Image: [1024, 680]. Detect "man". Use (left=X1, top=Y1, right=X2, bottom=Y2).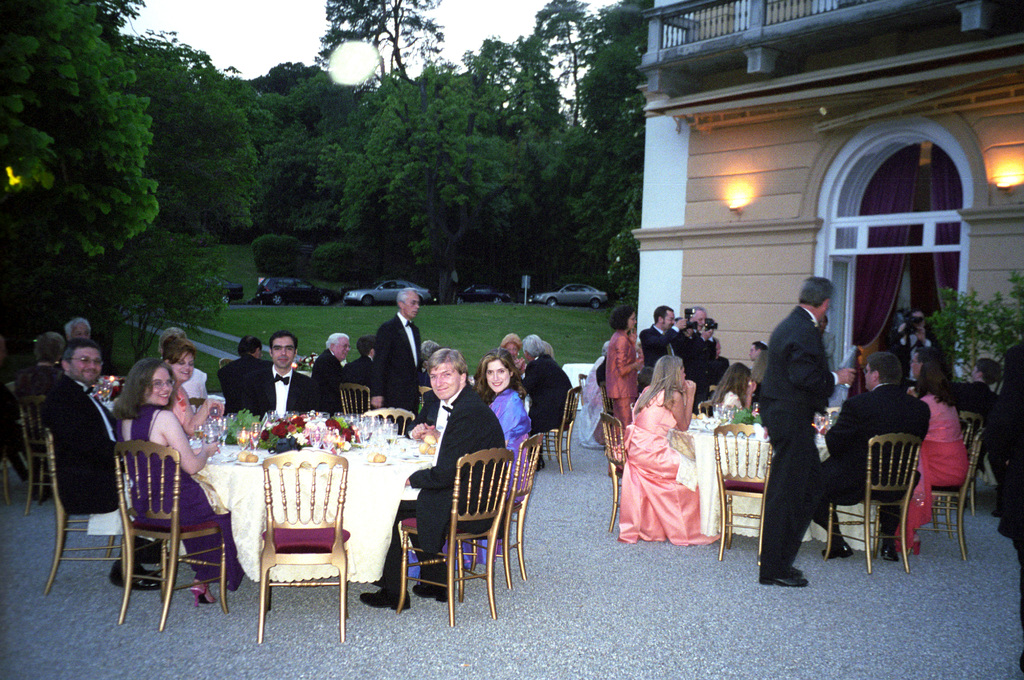
(left=907, top=347, right=935, bottom=398).
